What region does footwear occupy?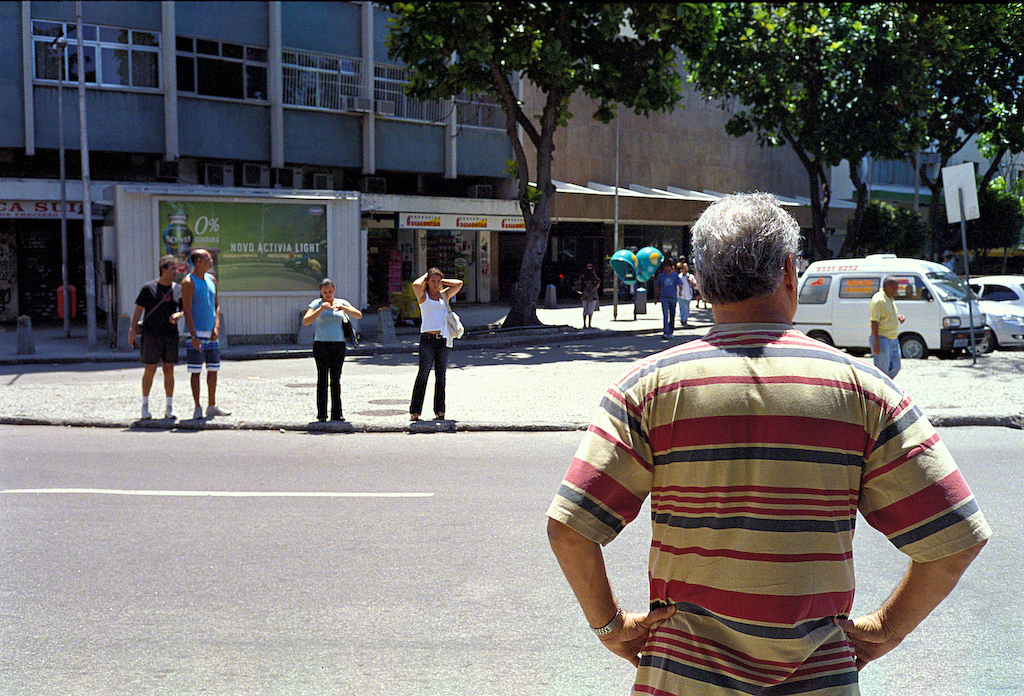
194/407/203/422.
